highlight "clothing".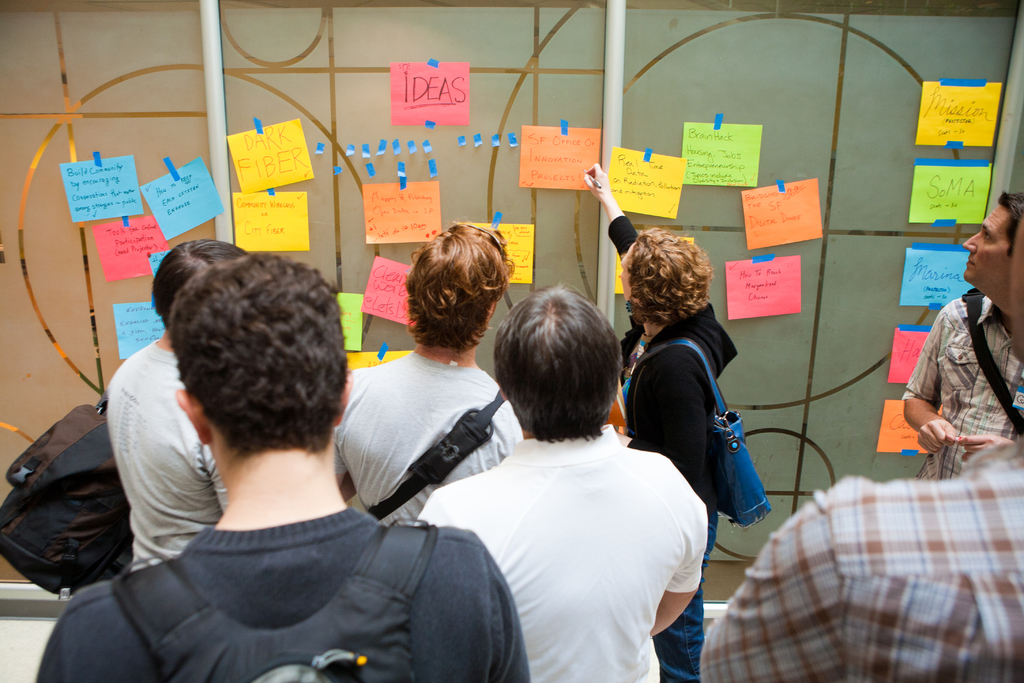
Highlighted region: region(627, 215, 737, 680).
